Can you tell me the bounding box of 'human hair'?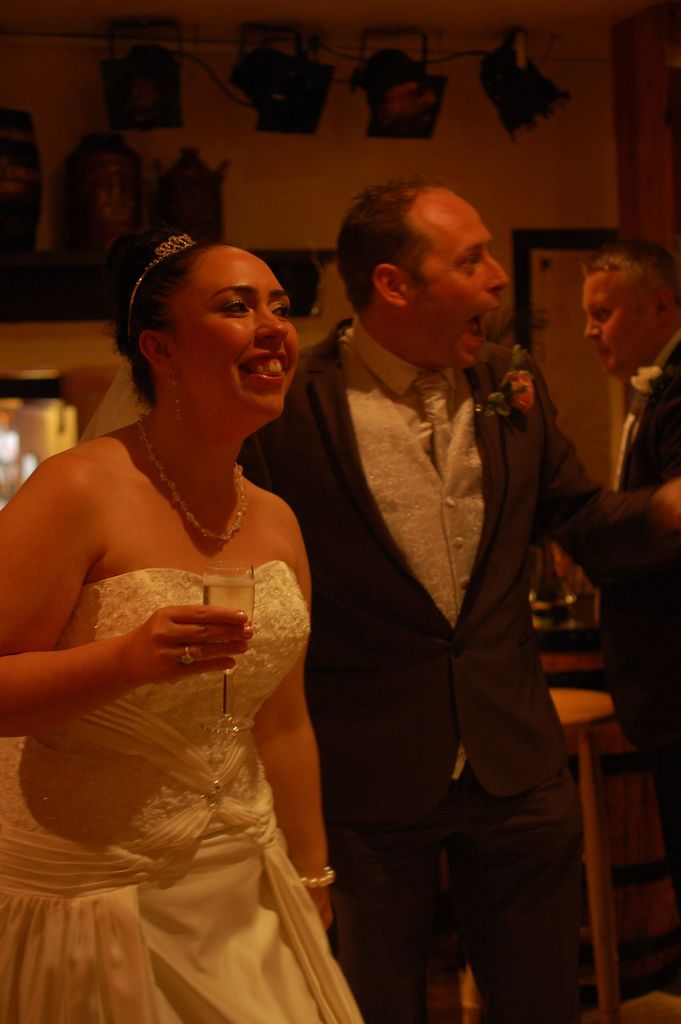
crop(332, 180, 428, 319).
